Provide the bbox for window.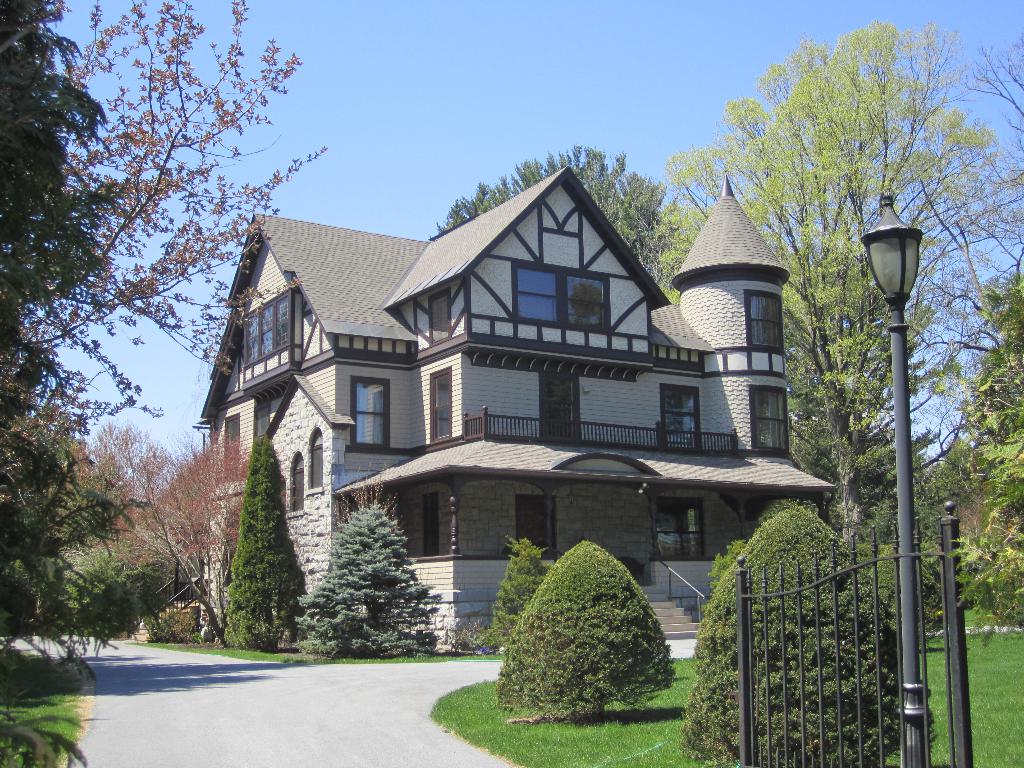
(left=426, top=372, right=458, bottom=438).
